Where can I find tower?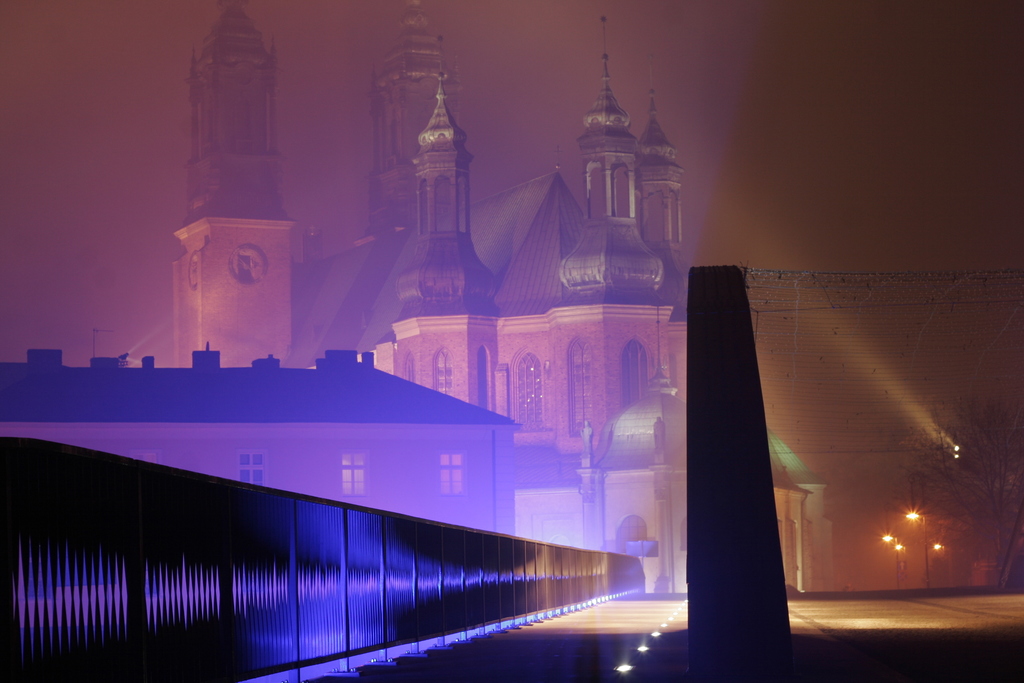
You can find it at 378,65,508,413.
